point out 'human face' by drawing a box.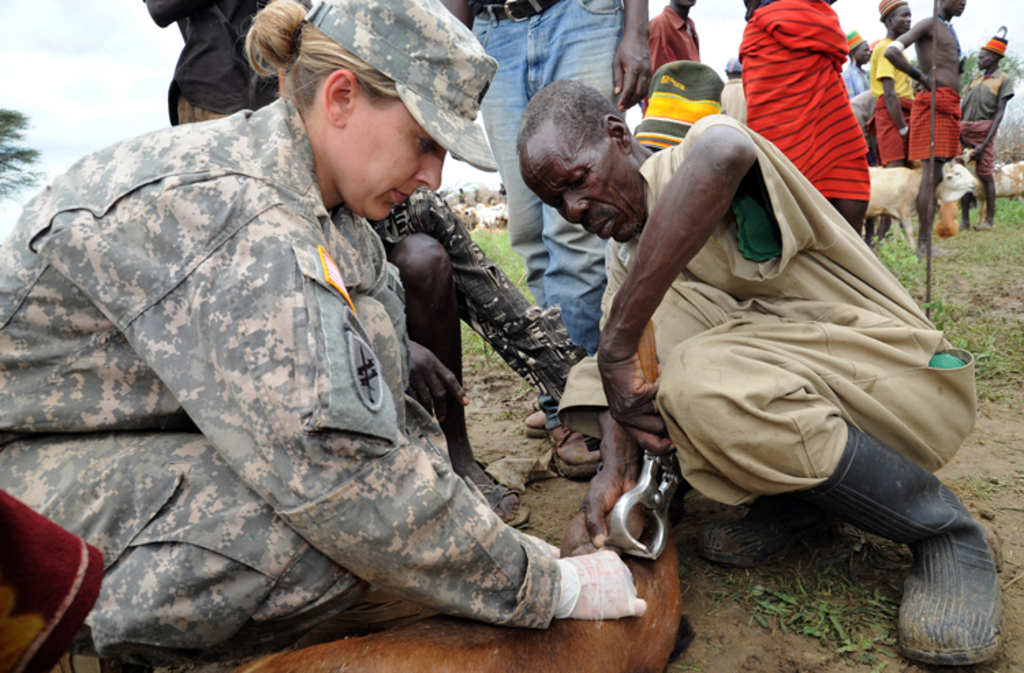
locate(343, 98, 448, 227).
